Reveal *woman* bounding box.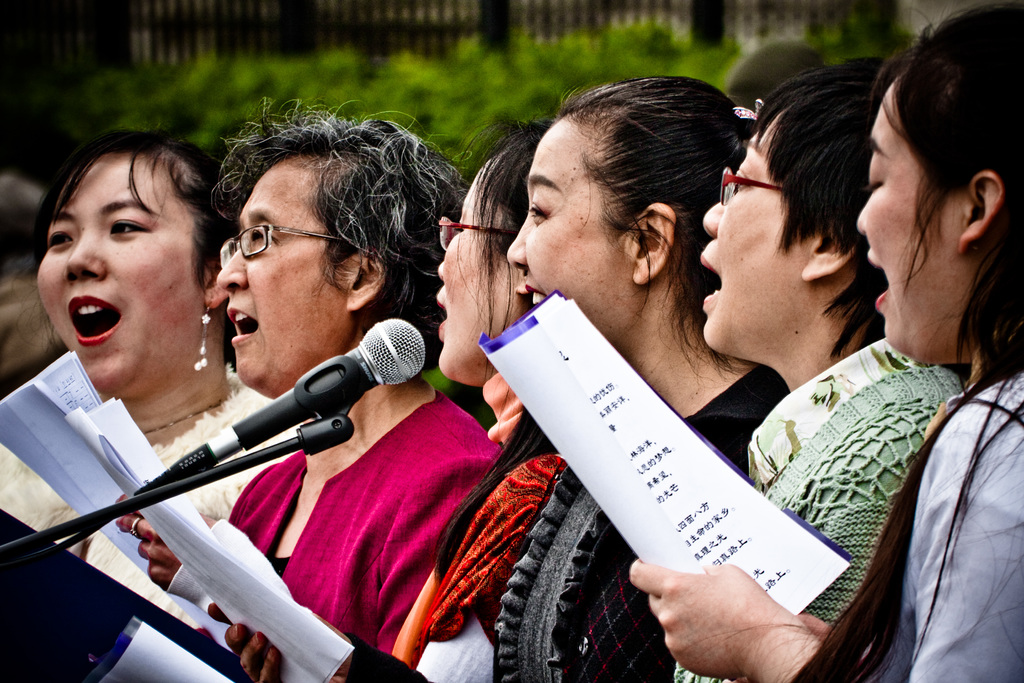
Revealed: 0, 124, 312, 627.
